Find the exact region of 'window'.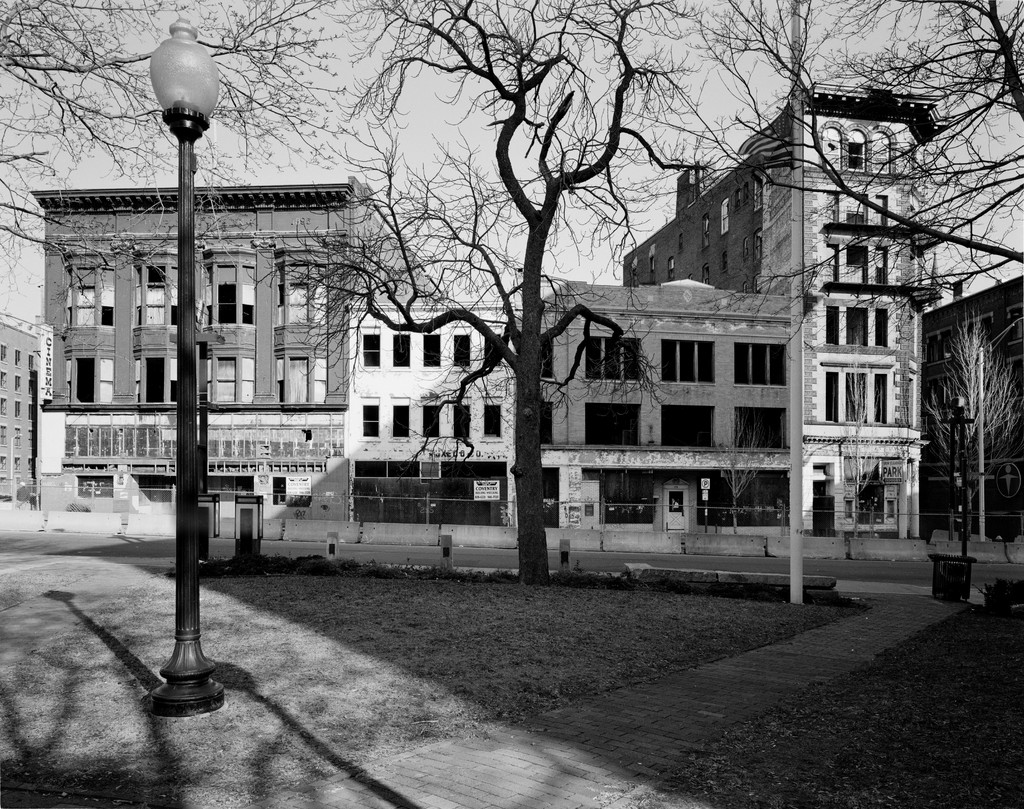
Exact region: locate(659, 343, 717, 386).
